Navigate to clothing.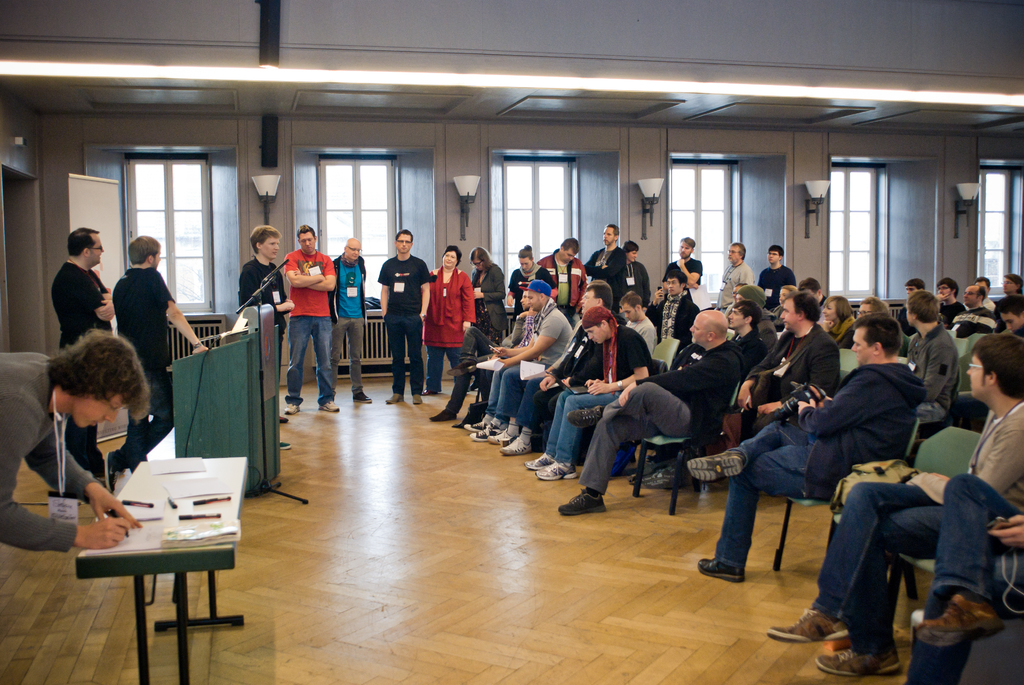
Navigation target: <box>661,256,701,284</box>.
